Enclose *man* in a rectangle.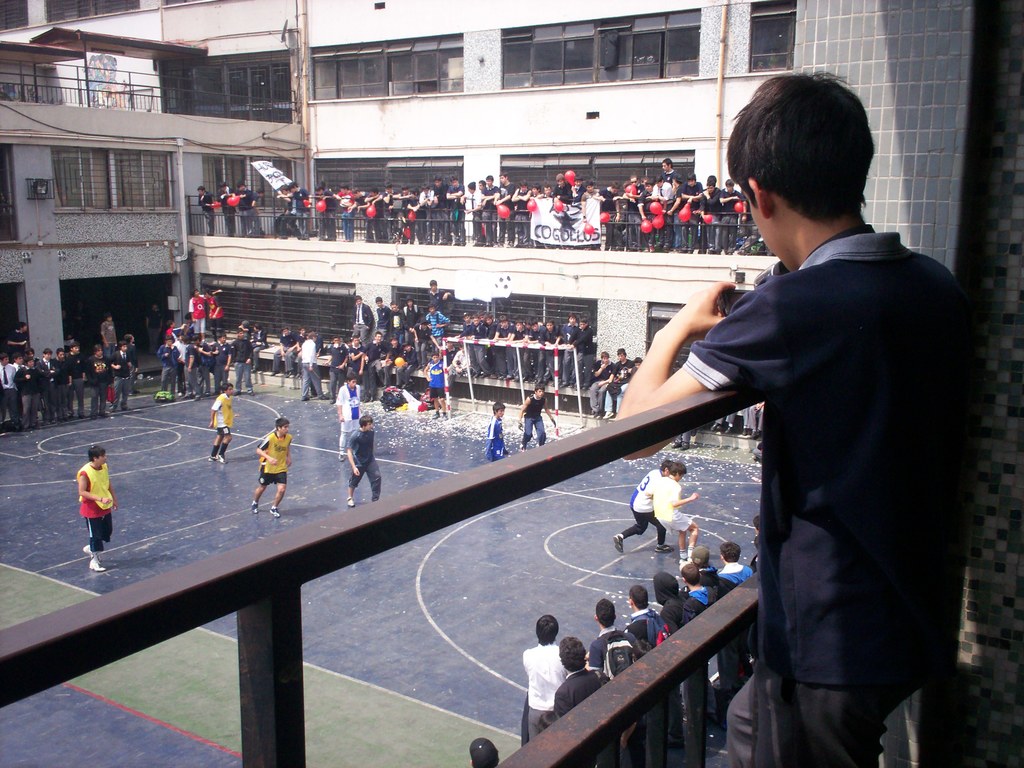
x1=463, y1=180, x2=485, y2=248.
